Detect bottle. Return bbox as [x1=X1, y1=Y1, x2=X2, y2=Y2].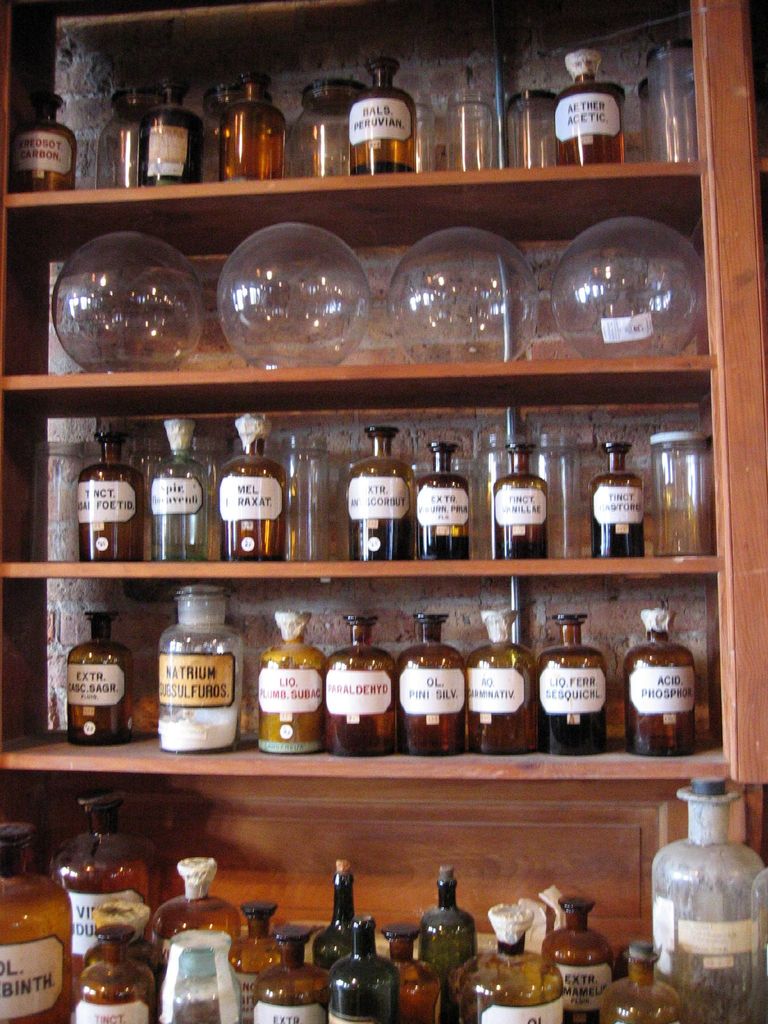
[x1=147, y1=417, x2=212, y2=564].
